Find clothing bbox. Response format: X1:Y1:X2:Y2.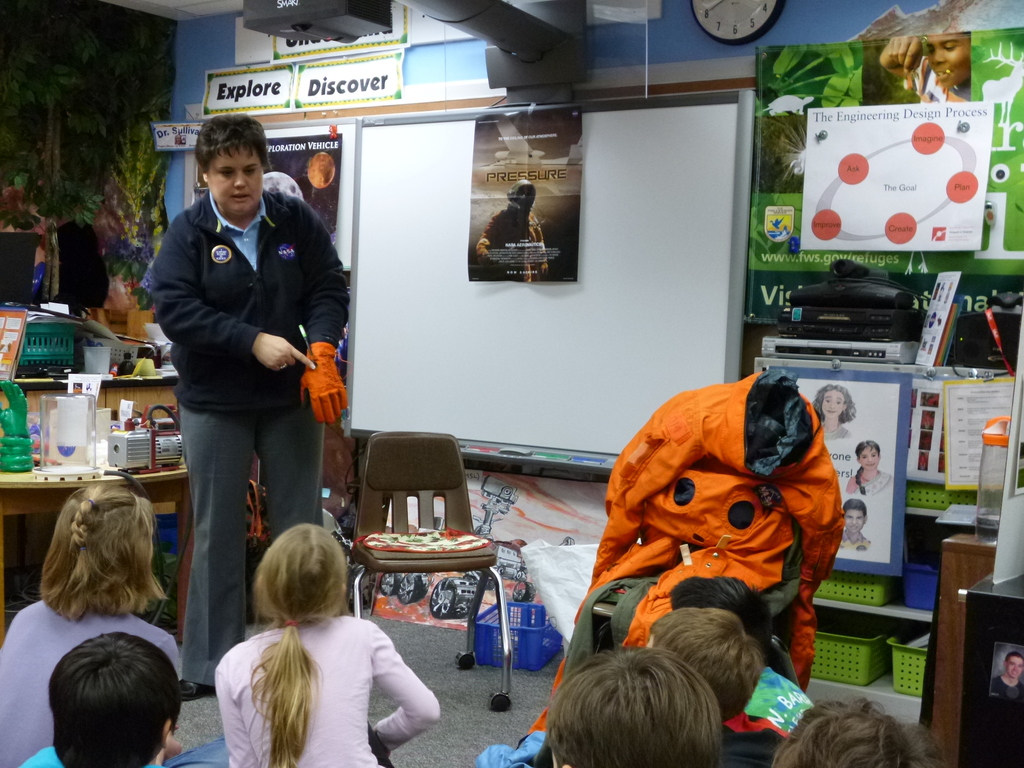
213:614:442:767.
